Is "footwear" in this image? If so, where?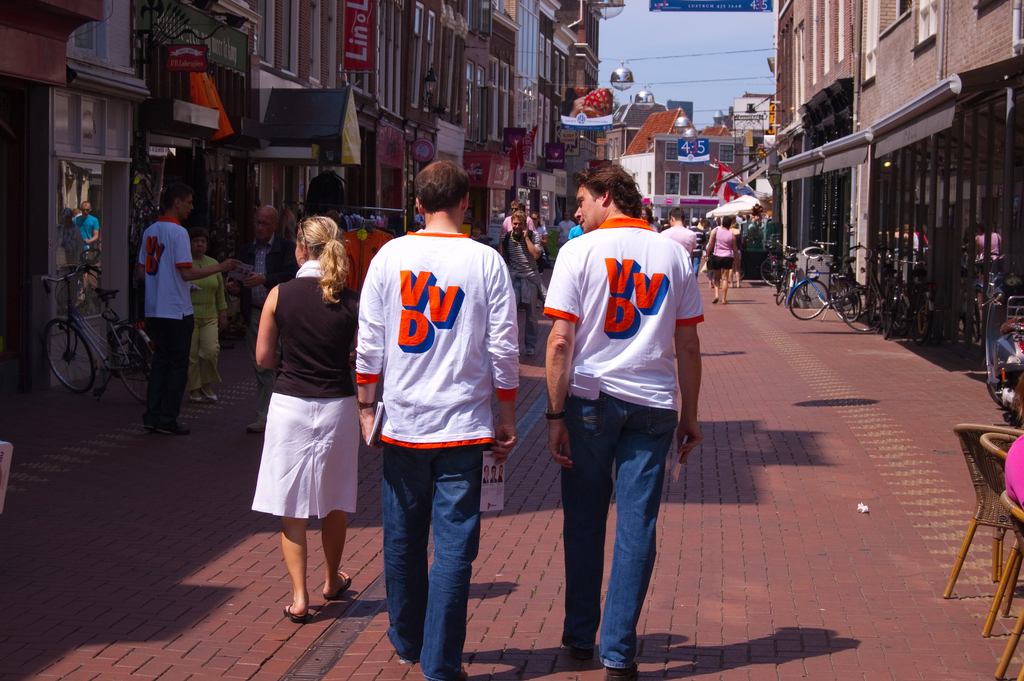
Yes, at 187 388 198 404.
